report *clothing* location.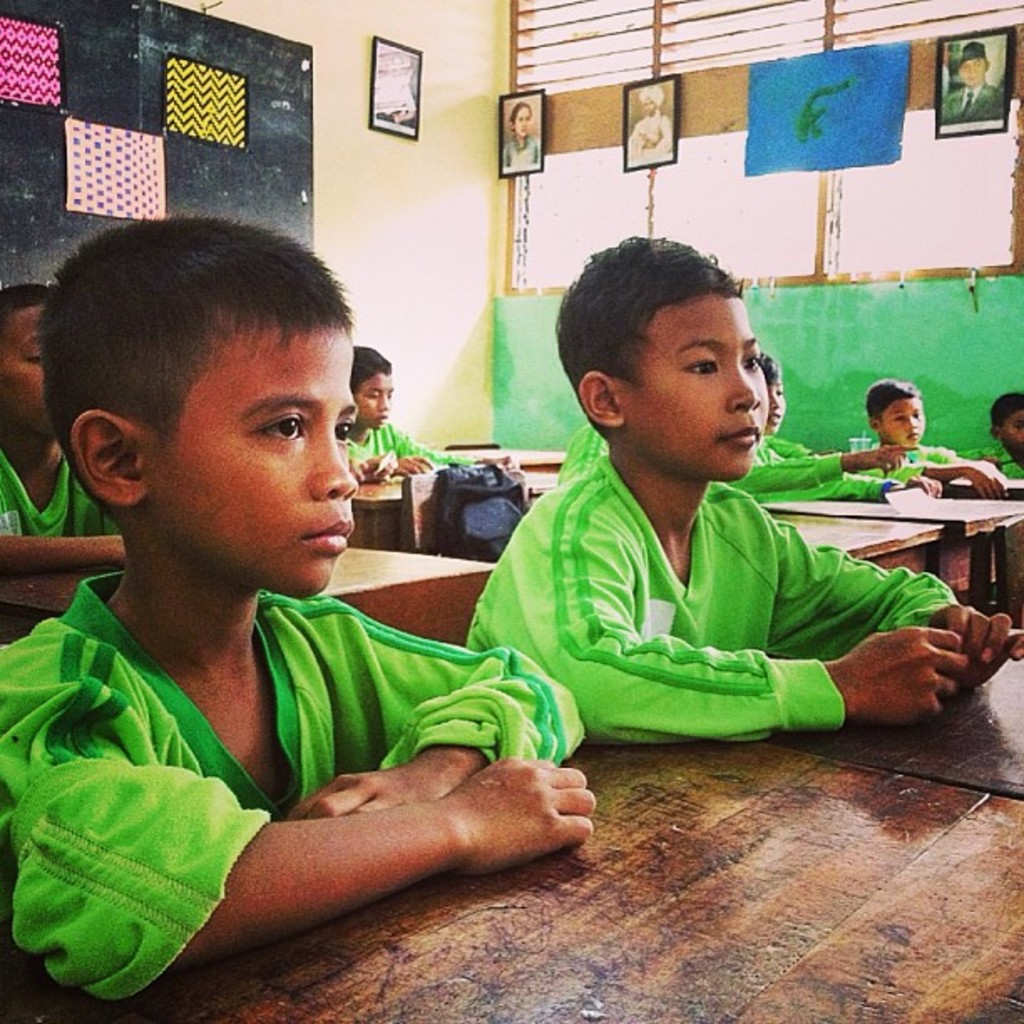
Report: x1=974 y1=435 x2=1022 y2=484.
